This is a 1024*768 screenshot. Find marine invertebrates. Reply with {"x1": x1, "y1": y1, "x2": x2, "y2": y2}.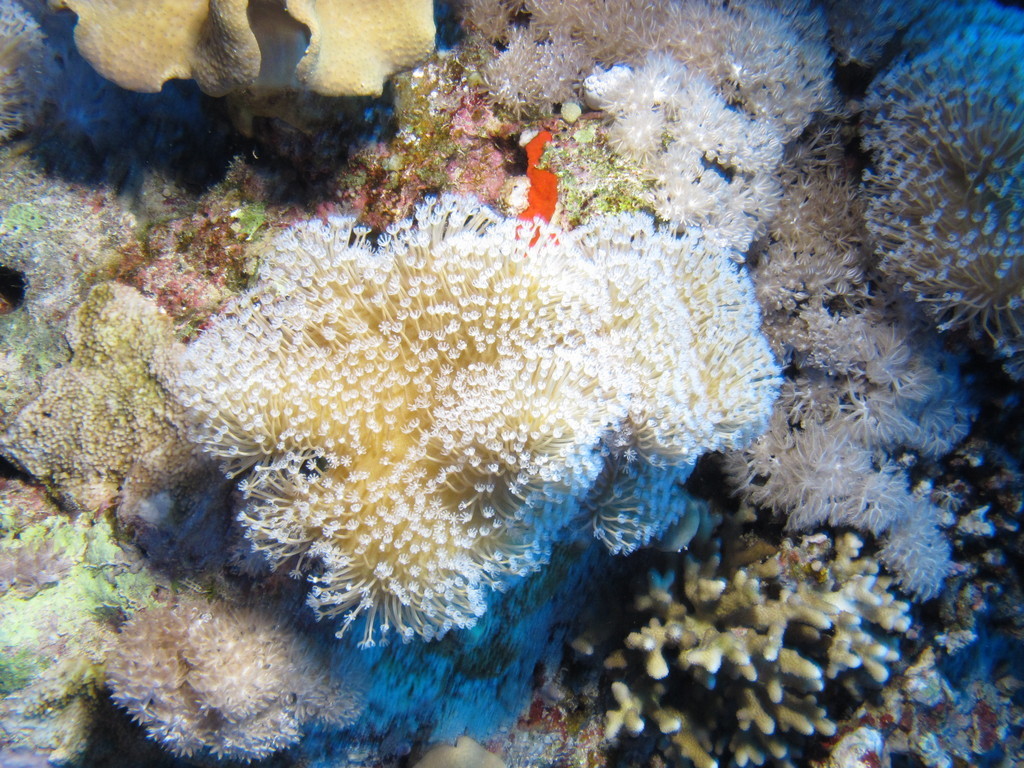
{"x1": 144, "y1": 191, "x2": 766, "y2": 687}.
